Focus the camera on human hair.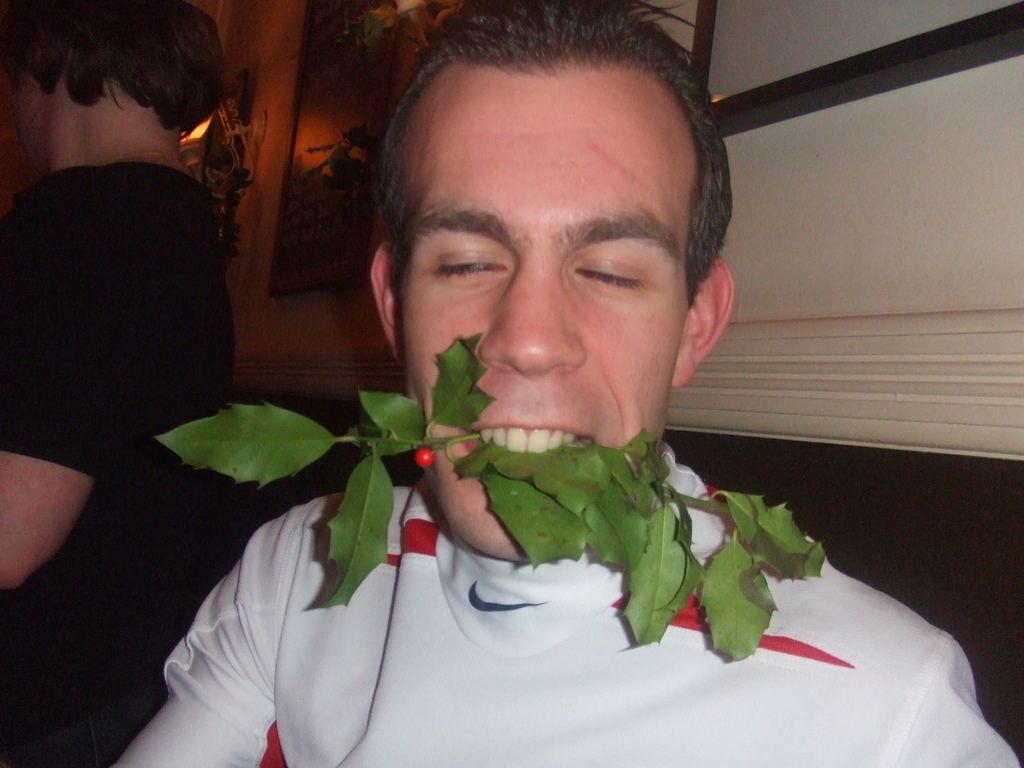
Focus region: crop(376, 0, 733, 308).
